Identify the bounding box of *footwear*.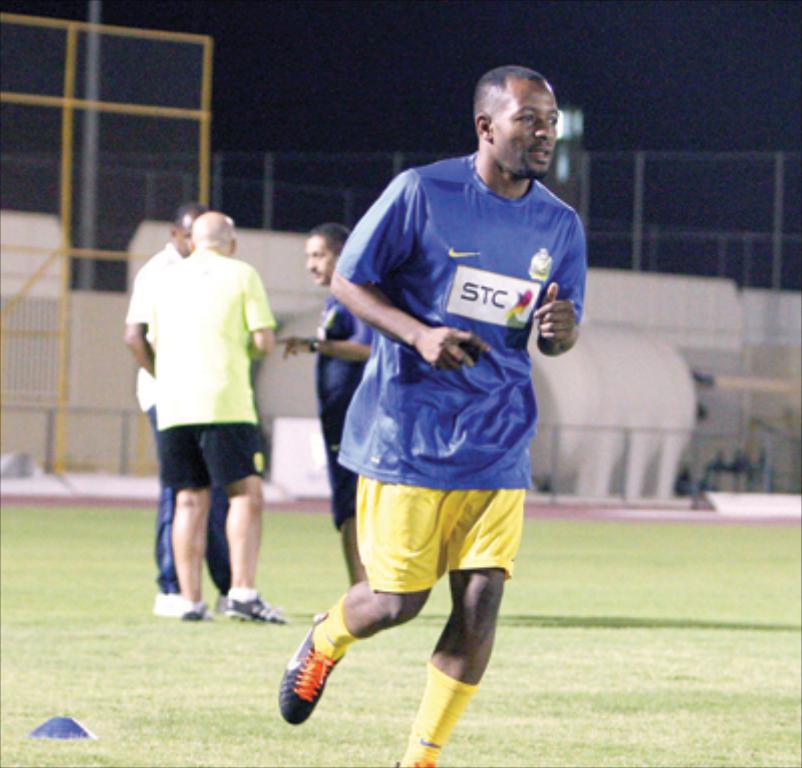
rect(271, 610, 347, 730).
